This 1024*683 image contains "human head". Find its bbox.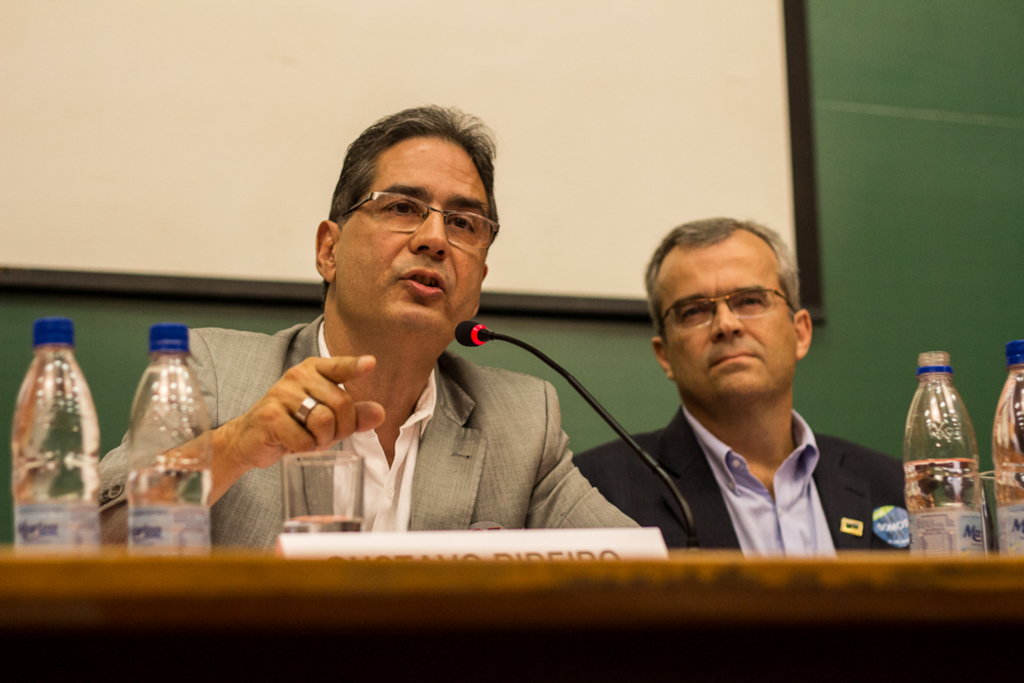
region(314, 99, 494, 344).
